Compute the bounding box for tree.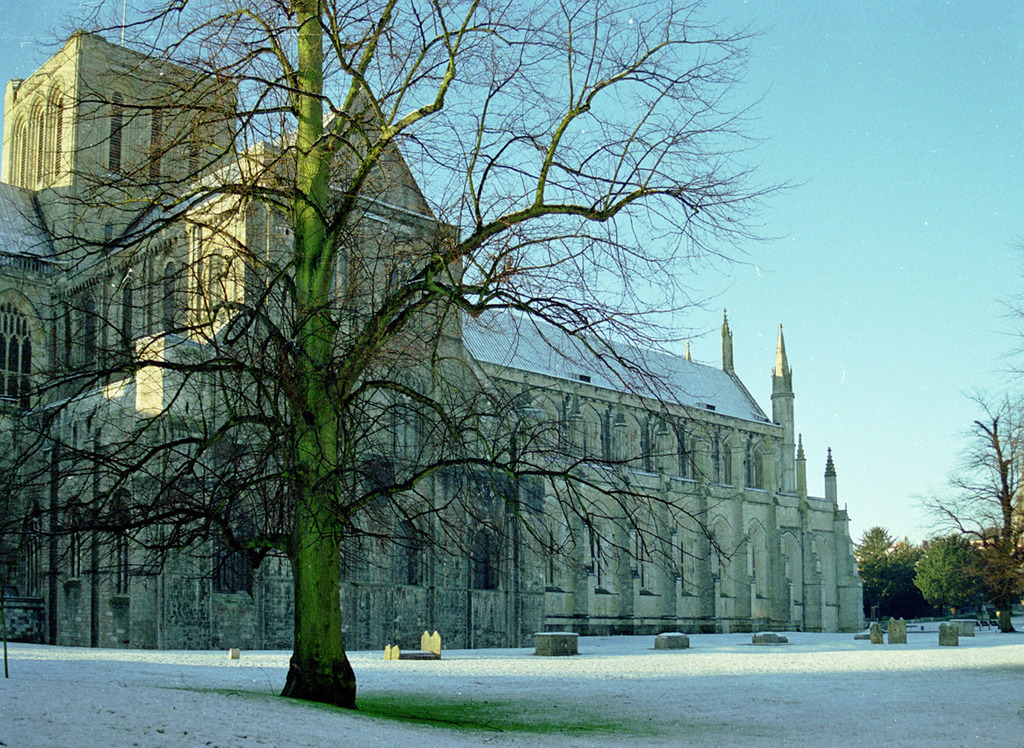
locate(913, 523, 1010, 615).
